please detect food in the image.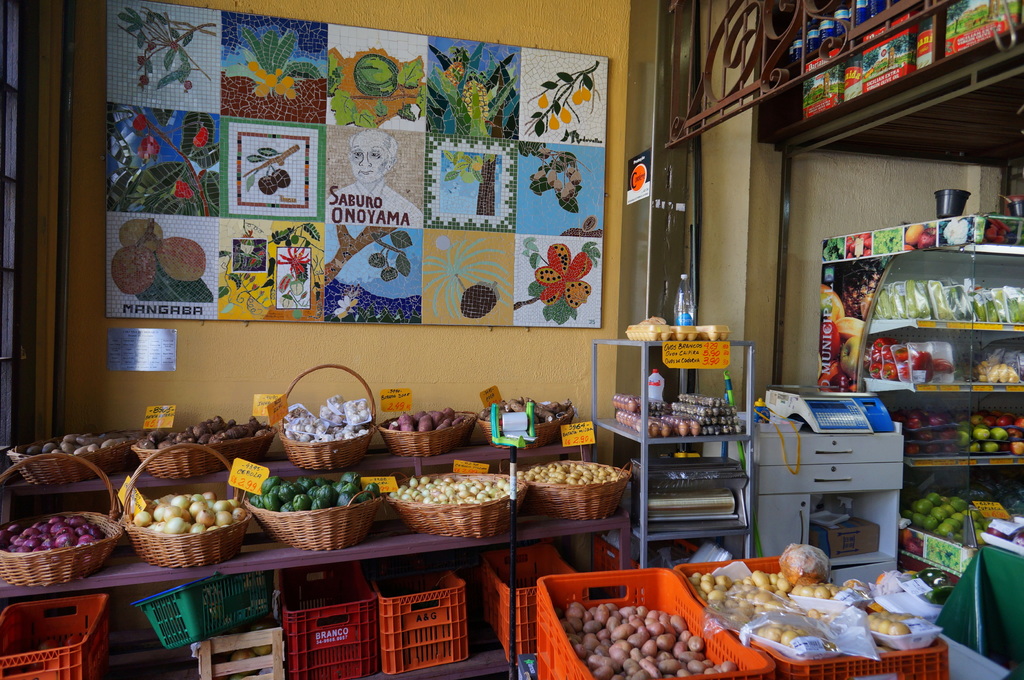
<region>980, 520, 1023, 550</region>.
